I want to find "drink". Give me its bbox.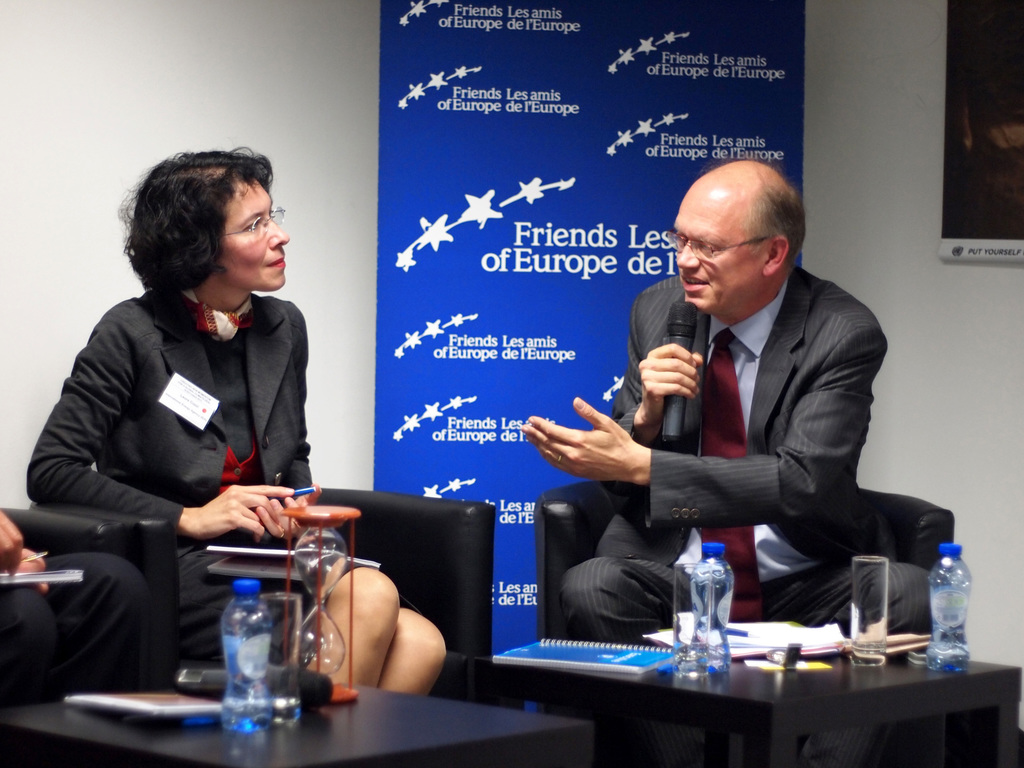
[928,634,975,684].
